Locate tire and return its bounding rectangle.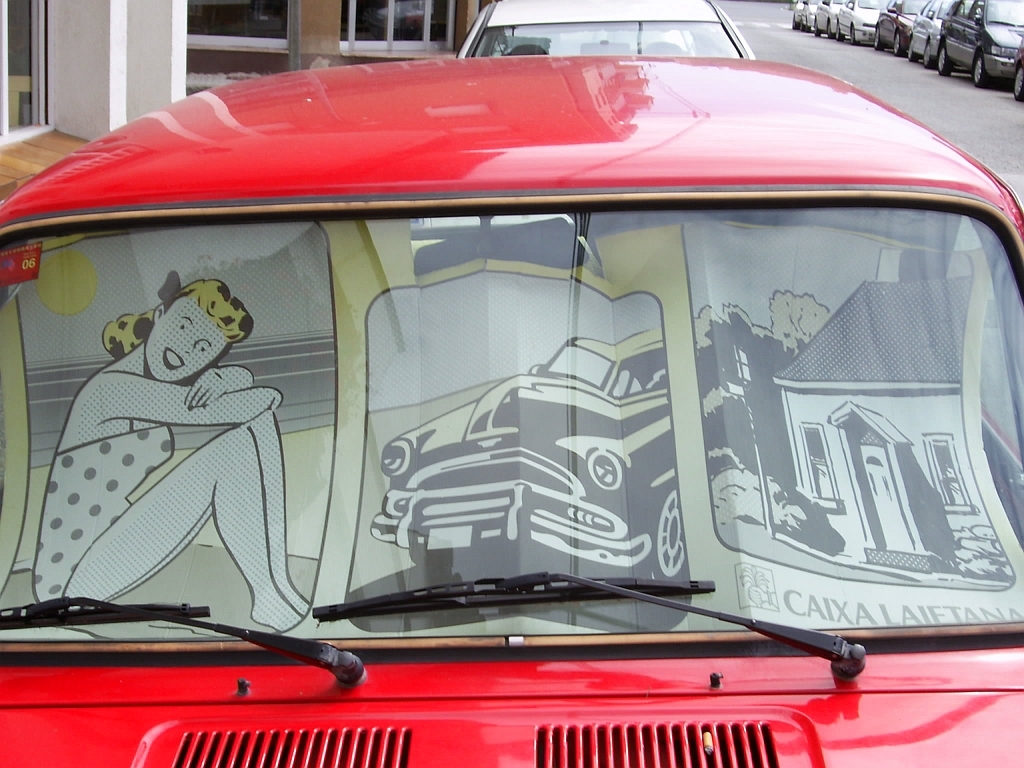
812, 16, 820, 35.
